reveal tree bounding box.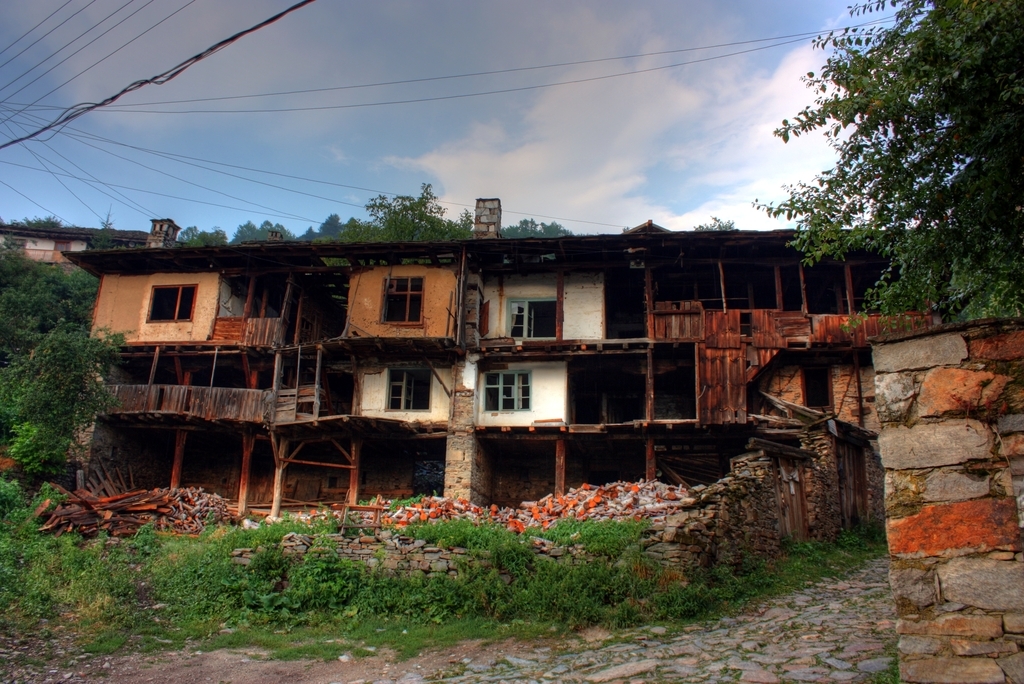
Revealed: l=693, t=213, r=741, b=232.
